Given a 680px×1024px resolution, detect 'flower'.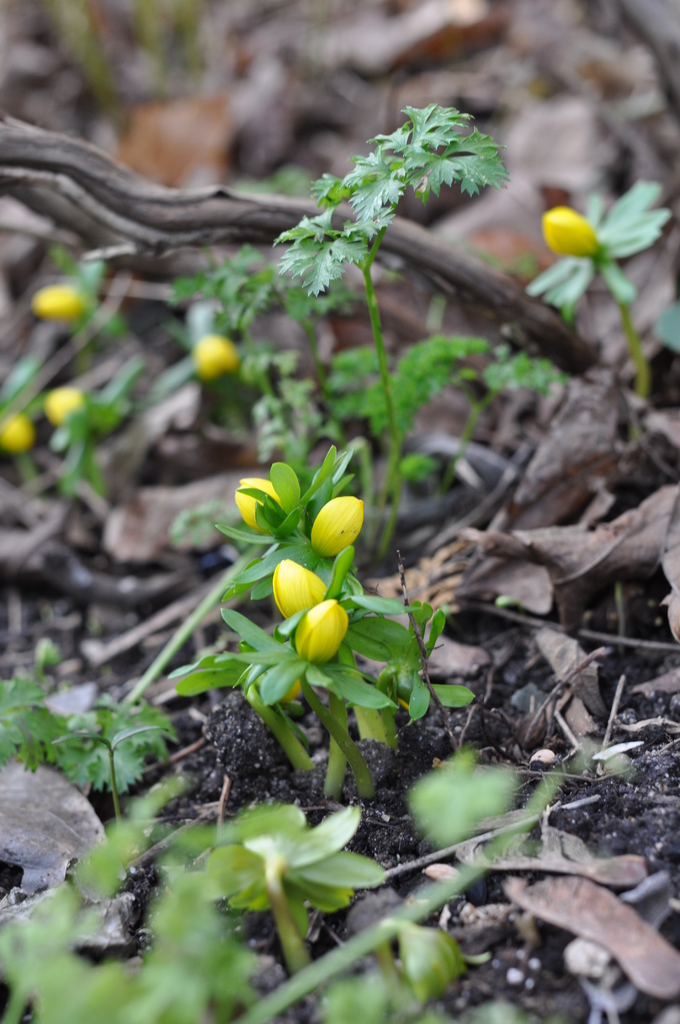
detection(27, 278, 88, 319).
